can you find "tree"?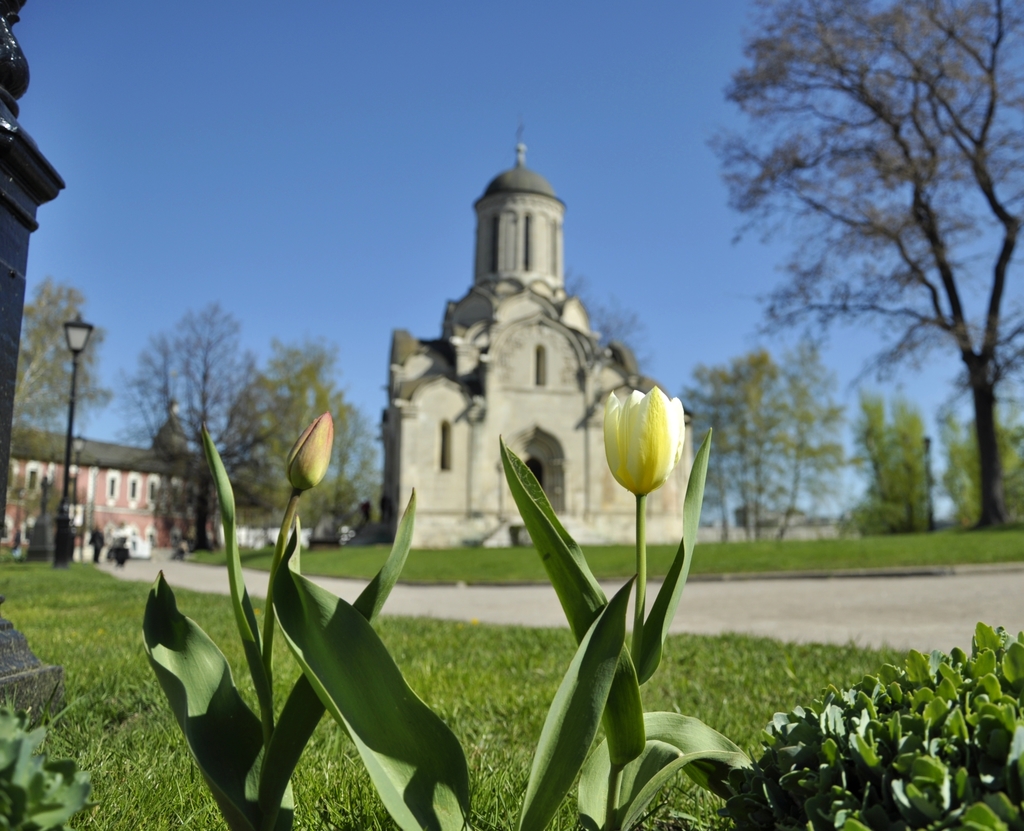
Yes, bounding box: (14,267,106,552).
